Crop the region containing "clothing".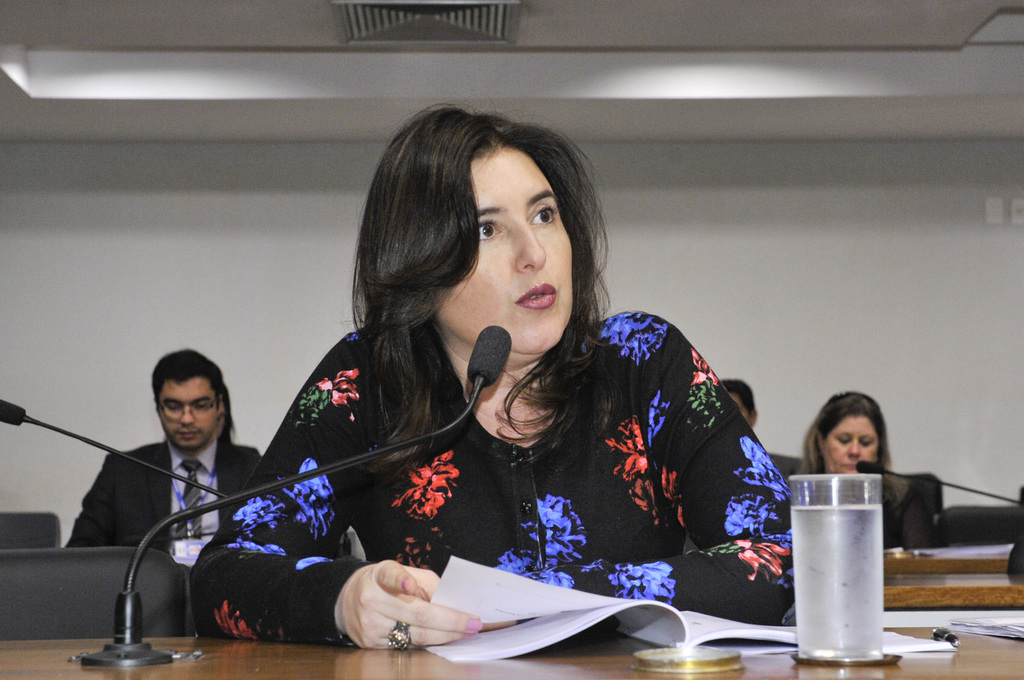
Crop region: {"left": 874, "top": 466, "right": 923, "bottom": 547}.
